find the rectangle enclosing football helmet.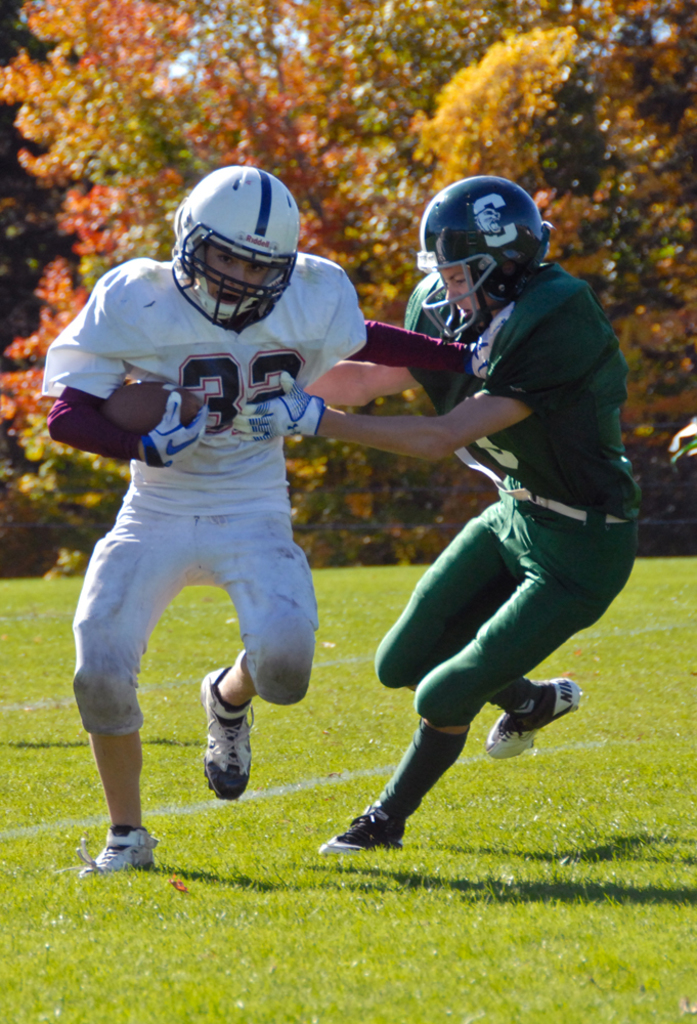
BBox(413, 167, 555, 326).
